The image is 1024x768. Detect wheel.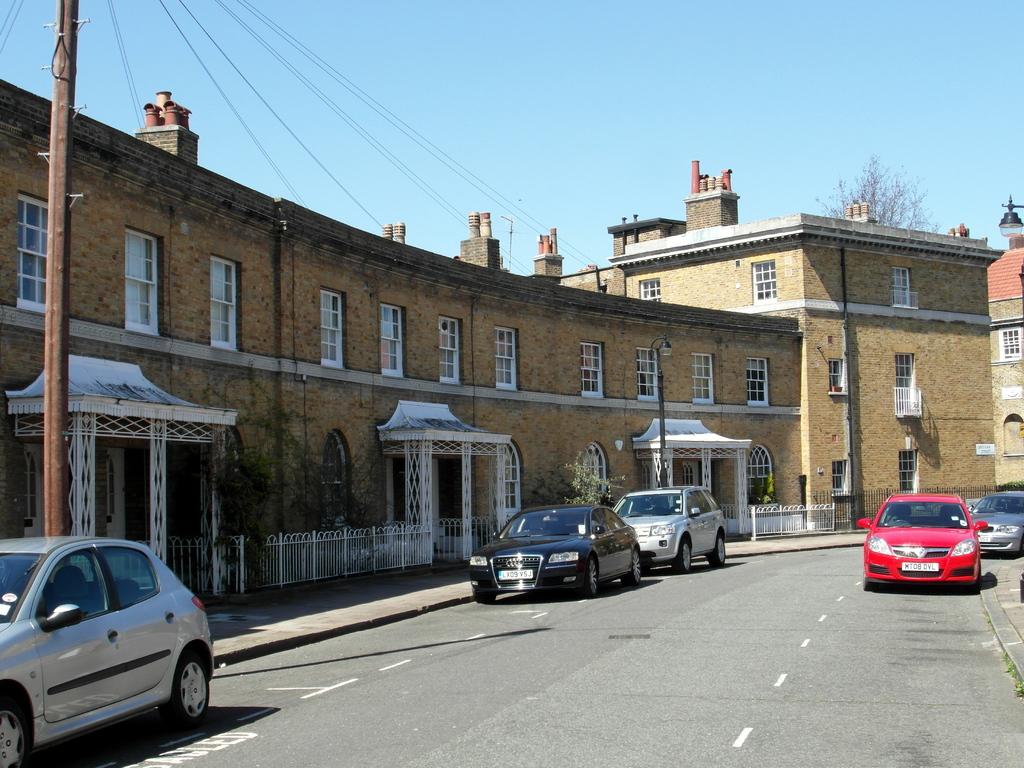
Detection: 707/532/725/568.
